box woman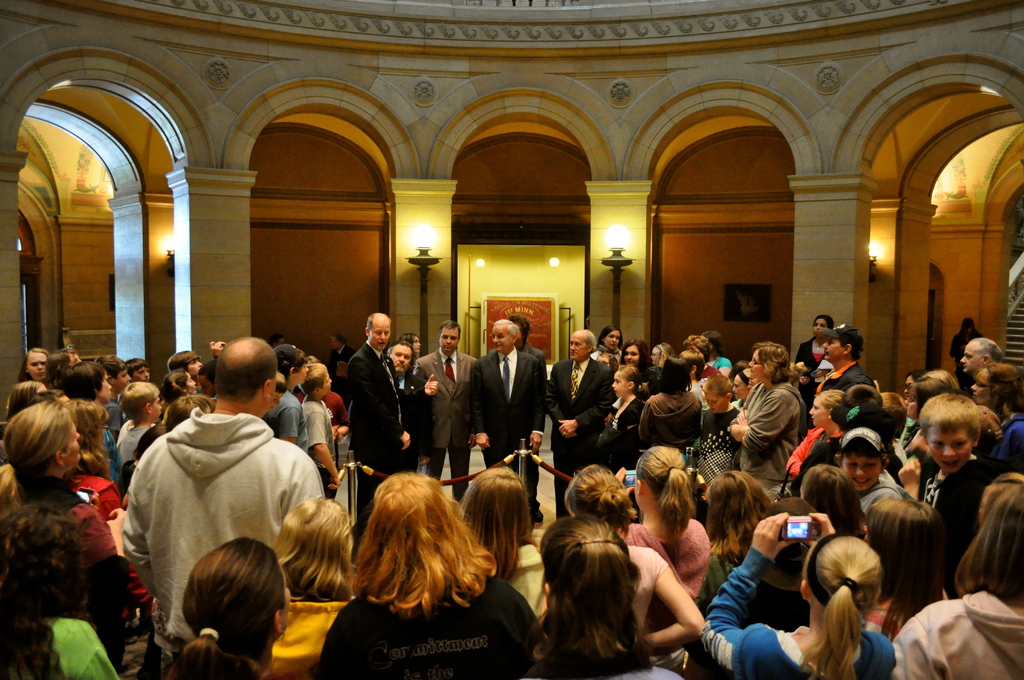
BBox(67, 389, 133, 553)
